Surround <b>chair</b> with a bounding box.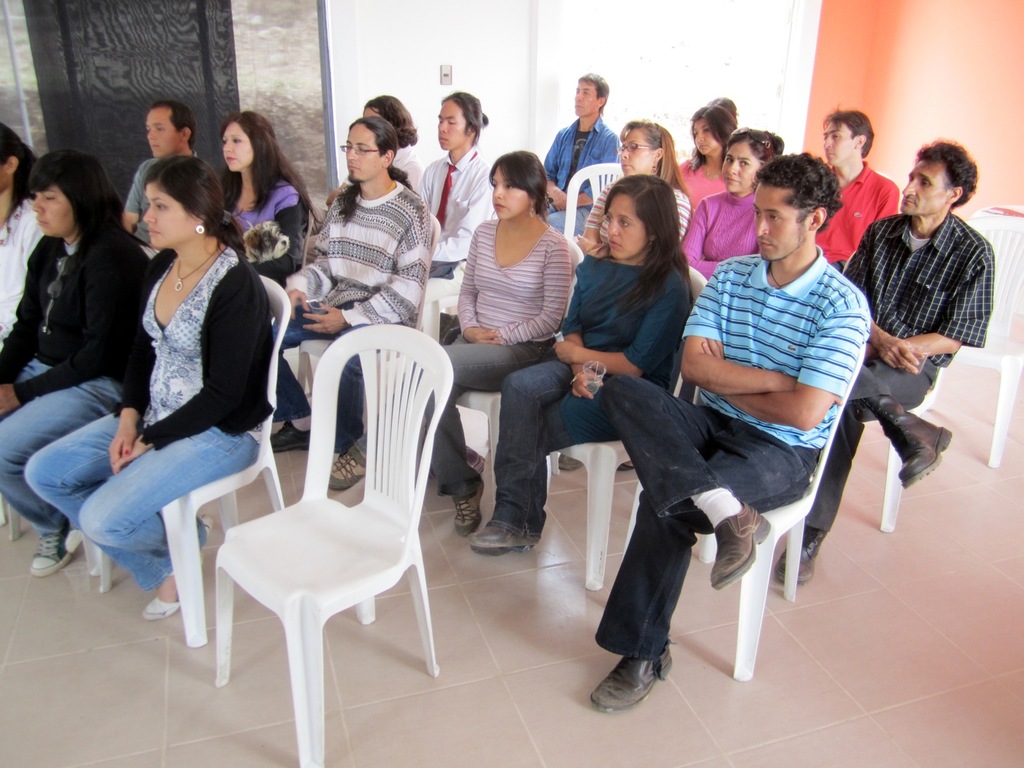
884,359,948,535.
